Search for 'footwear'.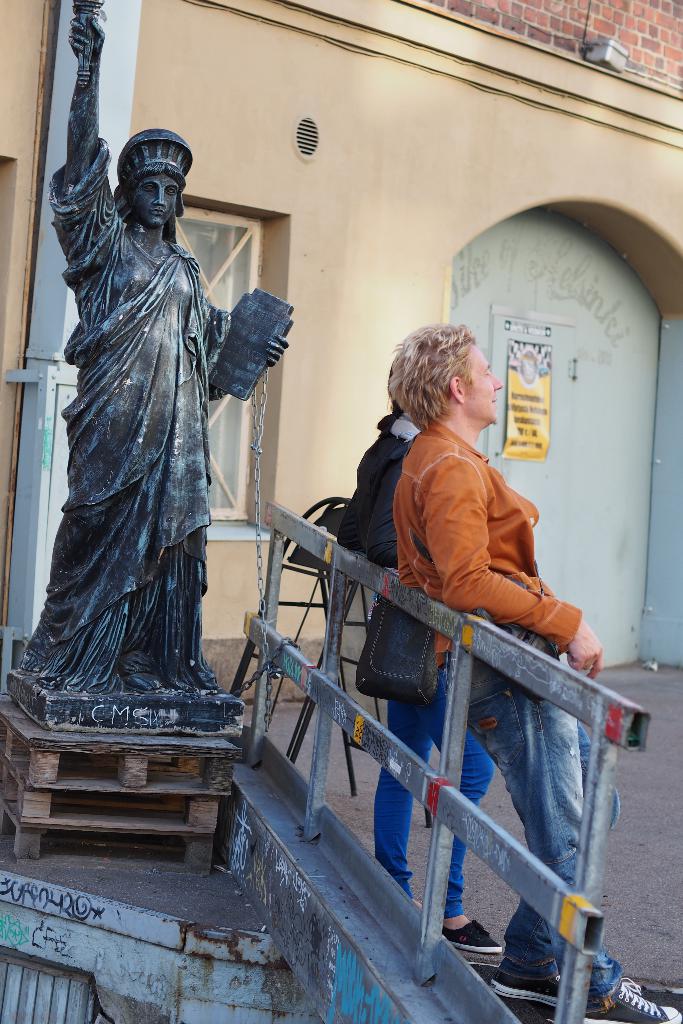
Found at <region>429, 915, 513, 952</region>.
